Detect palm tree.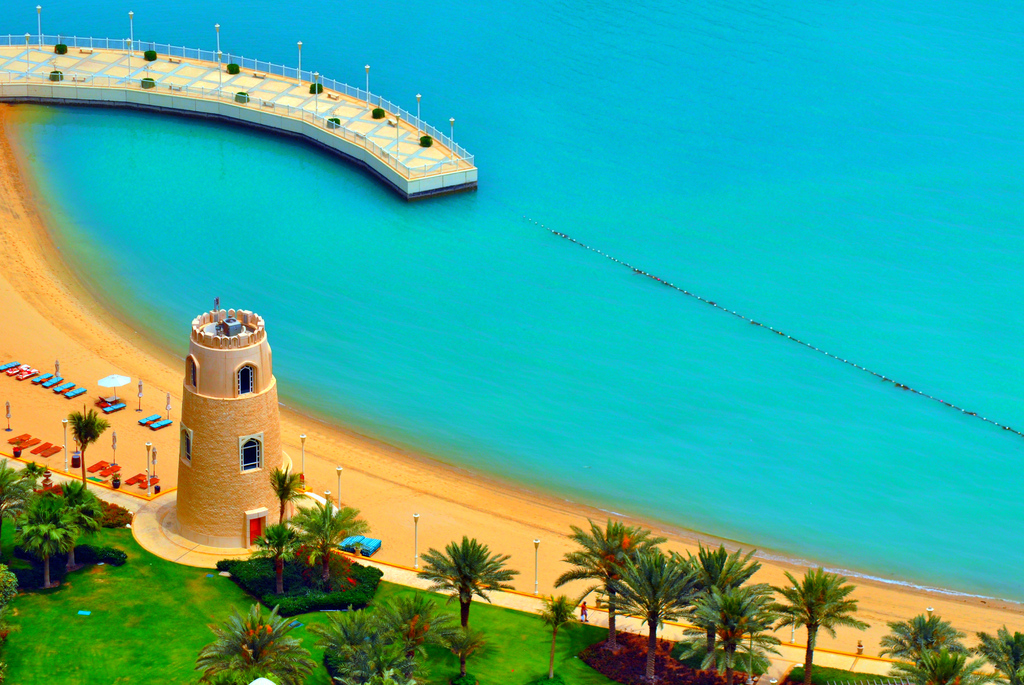
Detected at [left=531, top=592, right=580, bottom=675].
